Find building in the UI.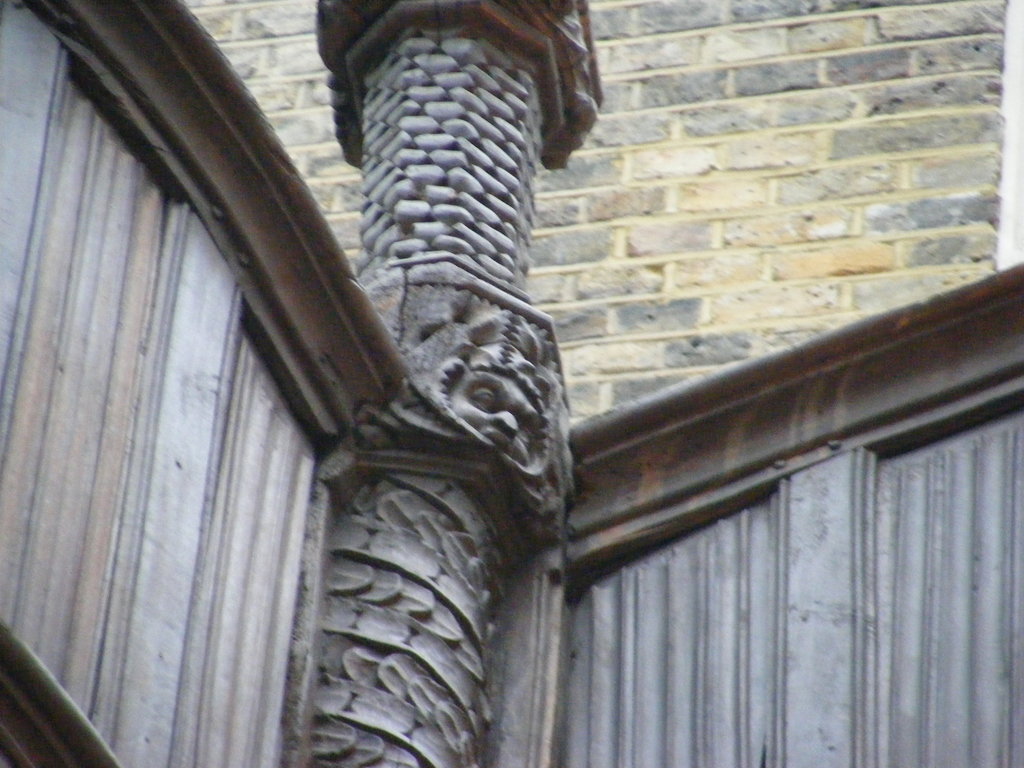
UI element at Rect(186, 0, 1011, 426).
